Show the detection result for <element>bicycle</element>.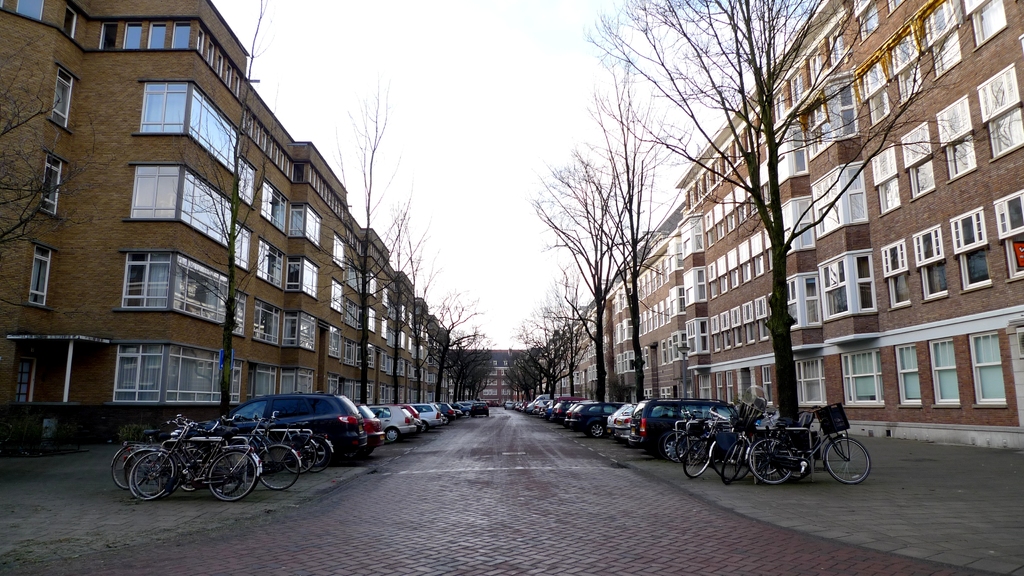
[left=262, top=408, right=338, bottom=472].
